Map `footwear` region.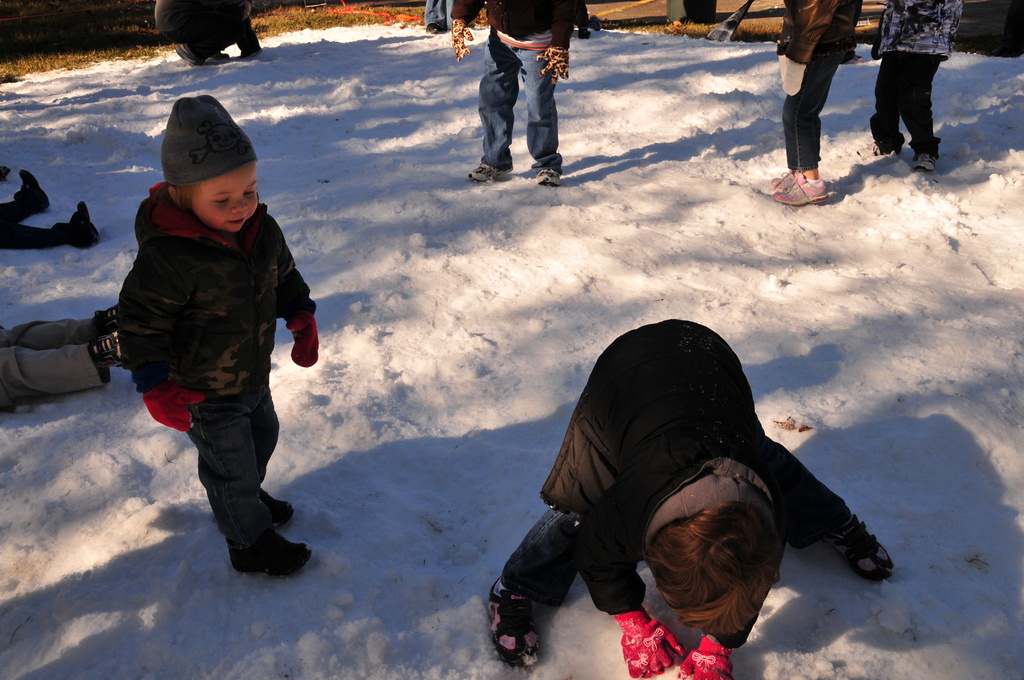
Mapped to box(230, 522, 316, 578).
